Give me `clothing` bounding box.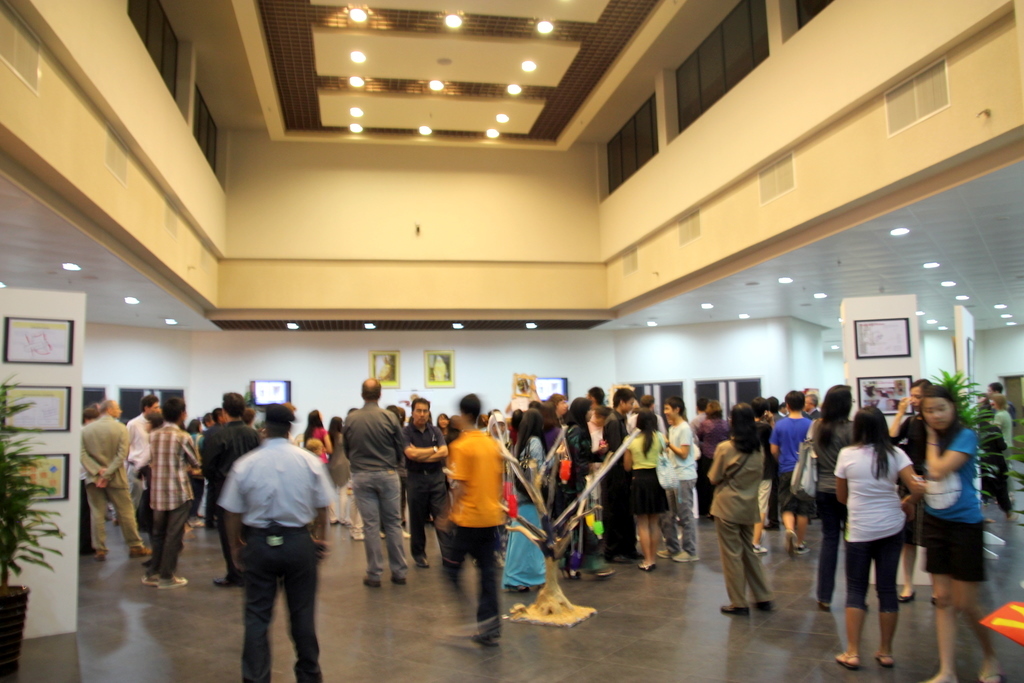
box=[759, 415, 785, 513].
